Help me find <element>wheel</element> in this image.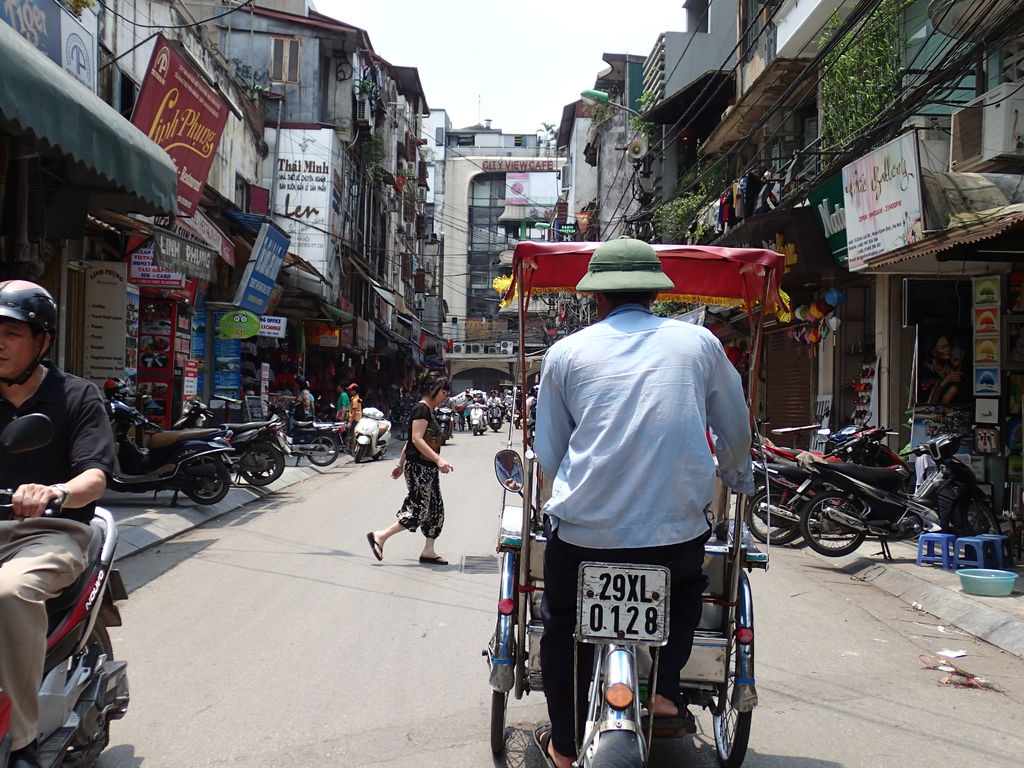
Found it: select_region(248, 449, 276, 479).
